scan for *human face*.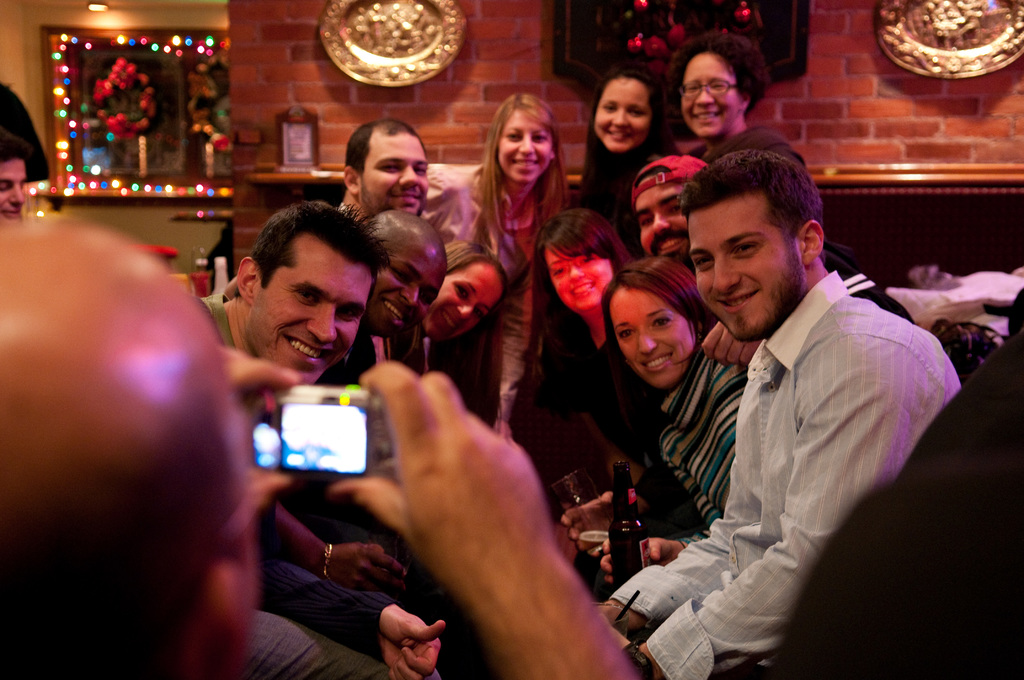
Scan result: locate(593, 77, 651, 150).
